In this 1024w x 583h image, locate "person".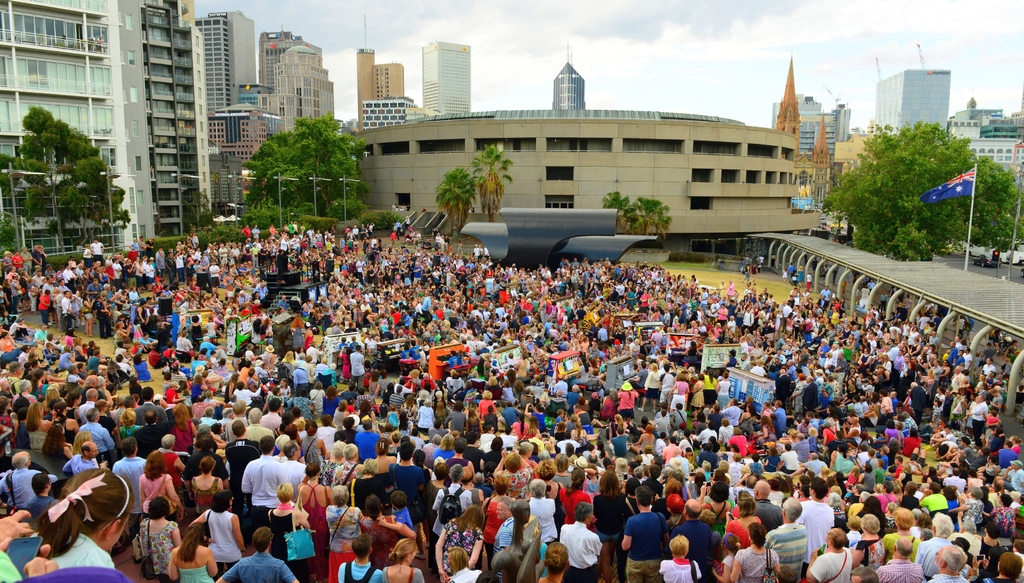
Bounding box: [726,517,784,582].
